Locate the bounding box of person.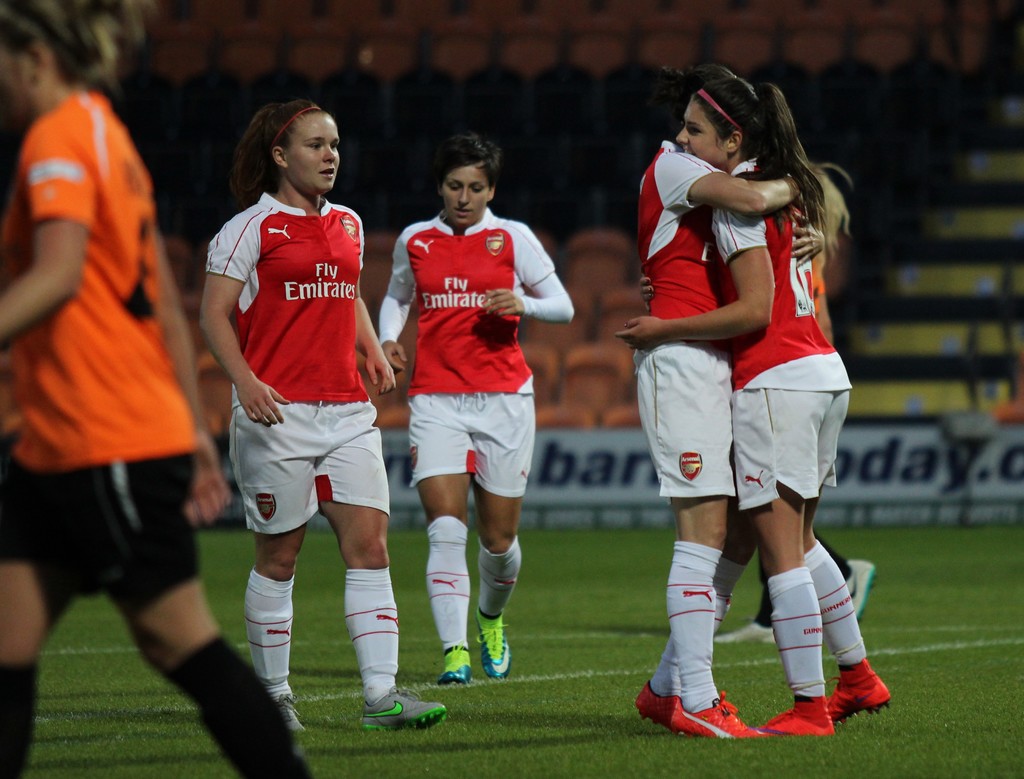
Bounding box: pyautogui.locateOnScreen(378, 128, 577, 689).
